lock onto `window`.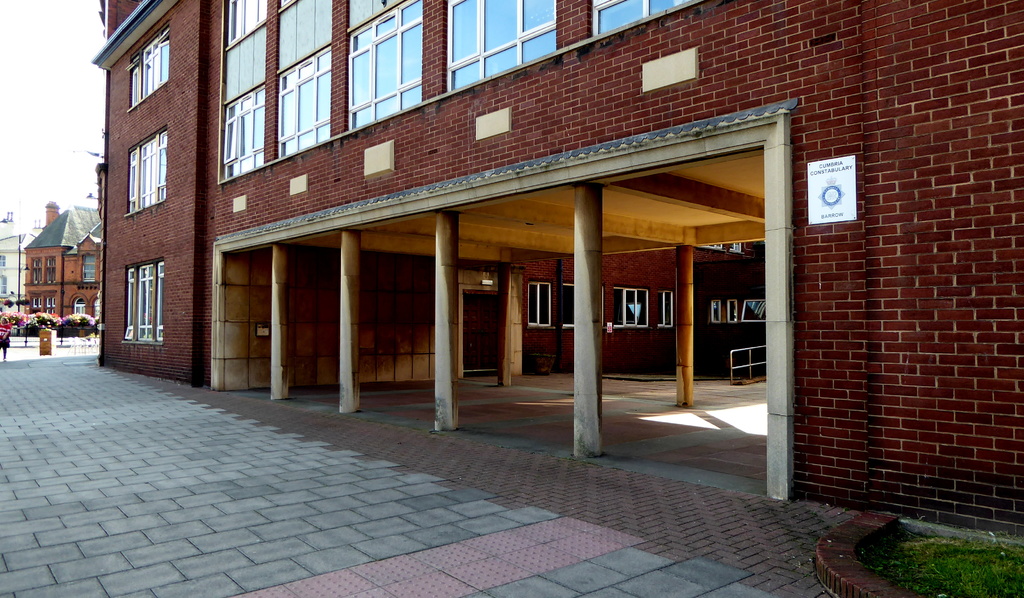
Locked: l=278, t=0, r=330, b=163.
